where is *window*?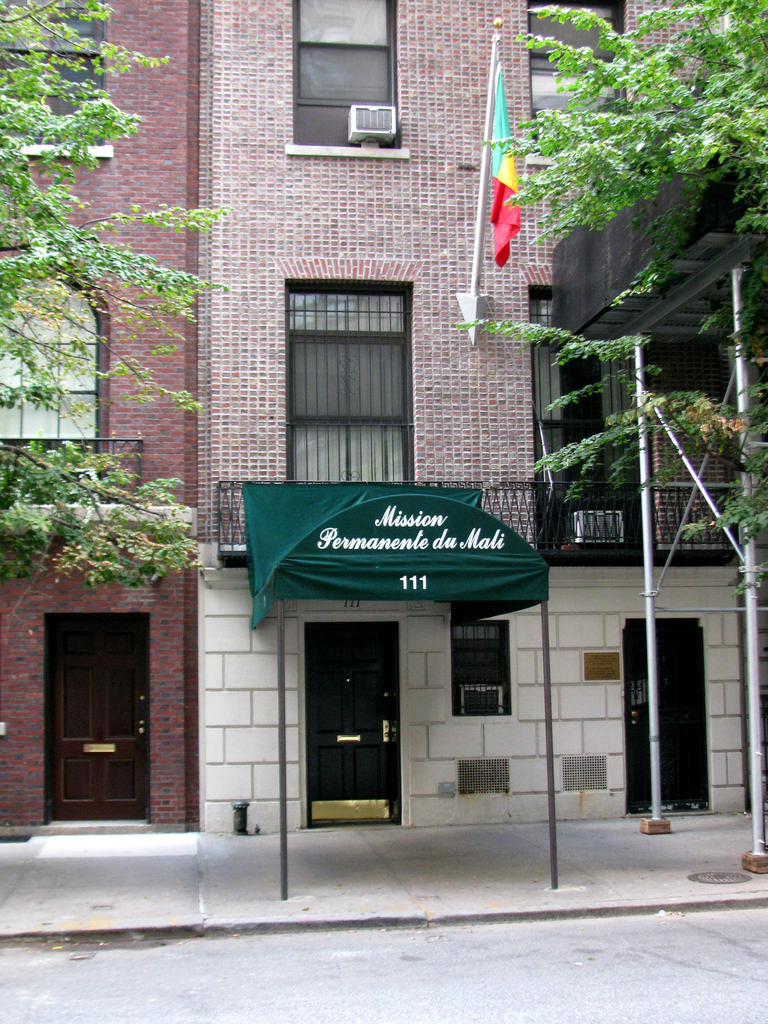
bbox=[527, 0, 632, 157].
